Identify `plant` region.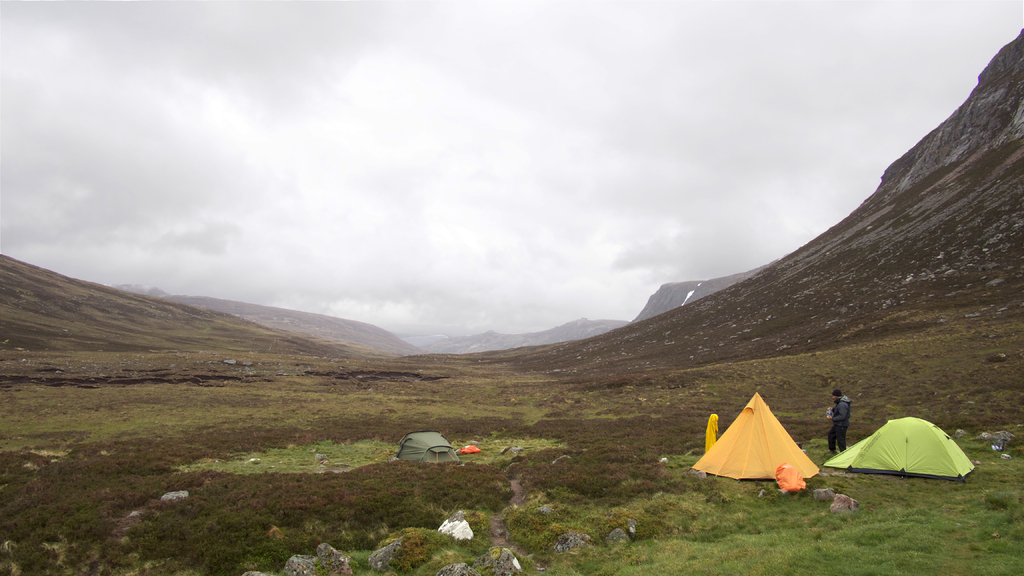
Region: 0:71:1023:555.
